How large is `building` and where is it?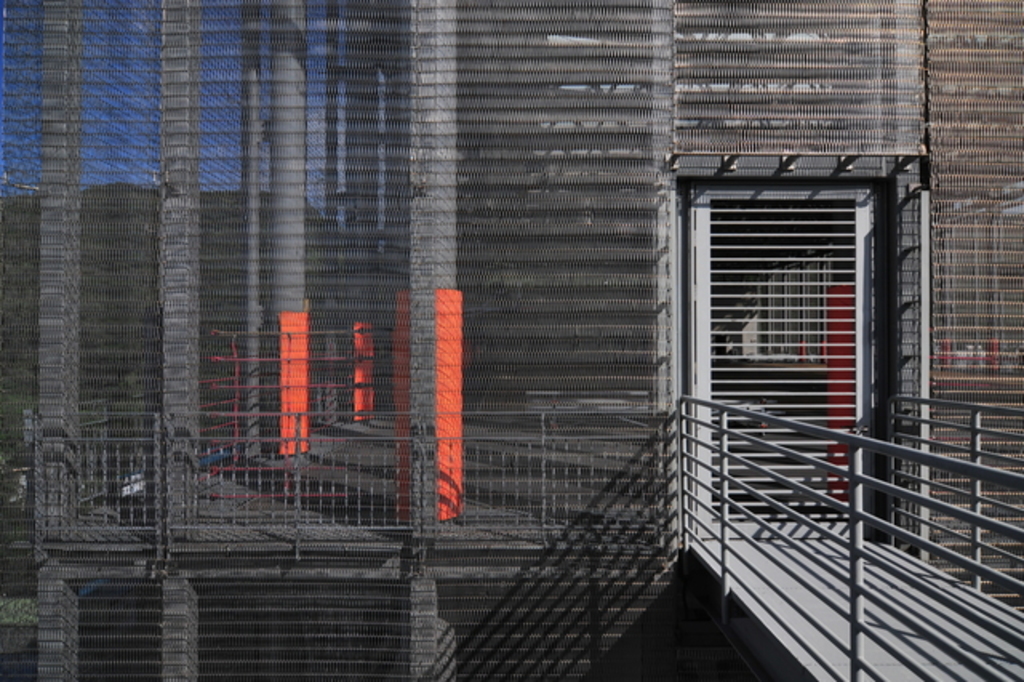
Bounding box: <box>0,0,1022,680</box>.
